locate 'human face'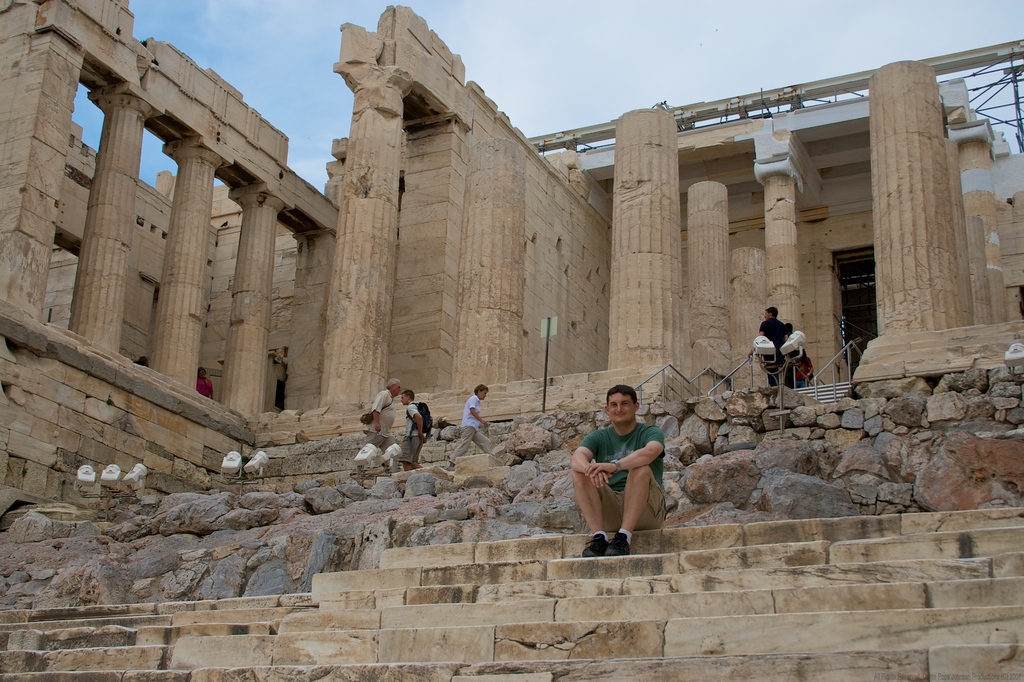
Rect(401, 394, 410, 405)
